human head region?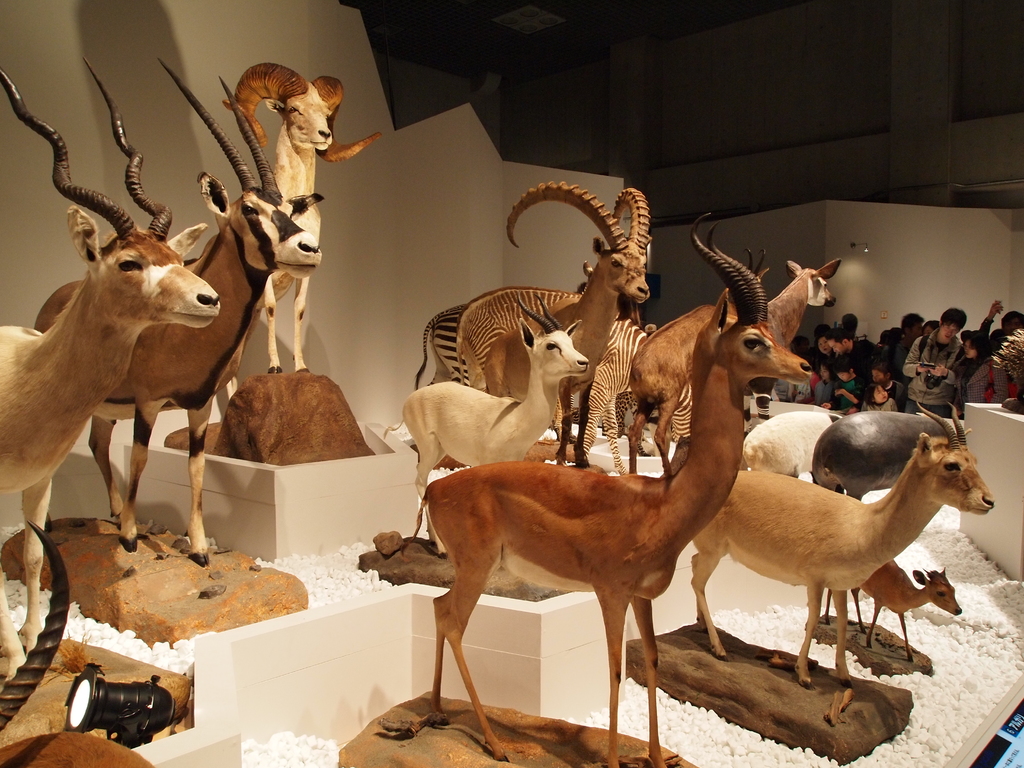
detection(815, 327, 834, 360)
